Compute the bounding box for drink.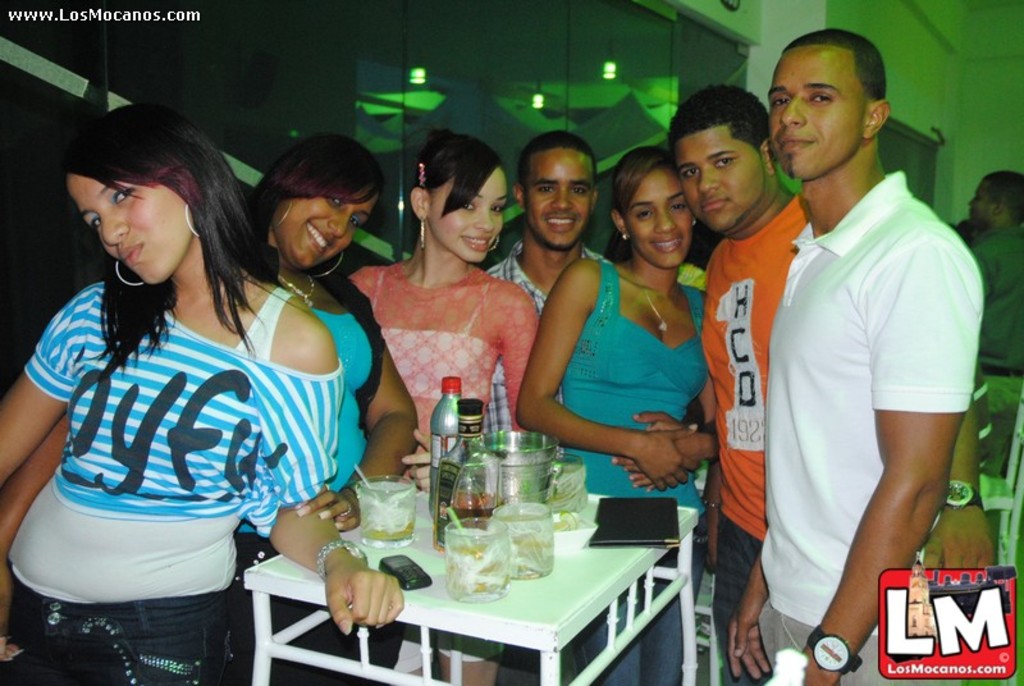
367 517 415 540.
